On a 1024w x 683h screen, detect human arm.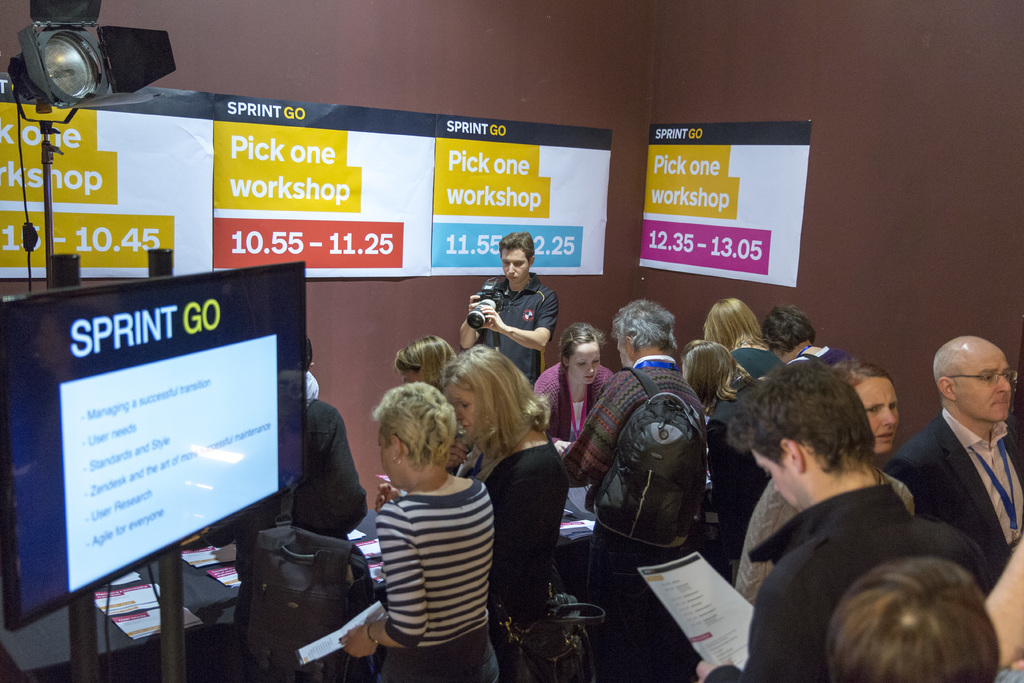
detection(563, 379, 636, 488).
